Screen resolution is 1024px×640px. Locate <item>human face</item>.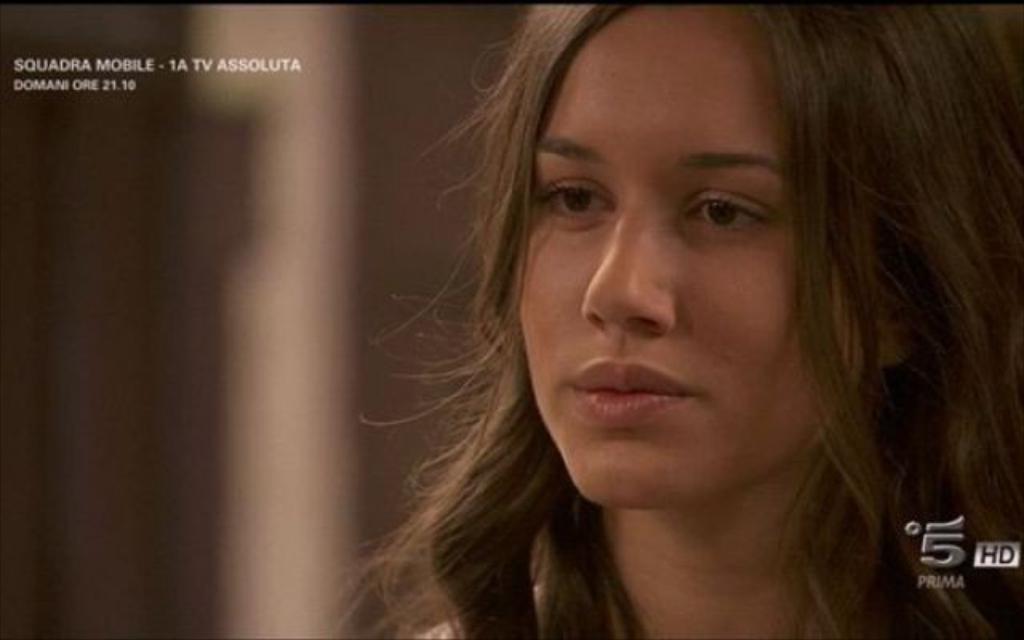
<bbox>514, 2, 874, 507</bbox>.
